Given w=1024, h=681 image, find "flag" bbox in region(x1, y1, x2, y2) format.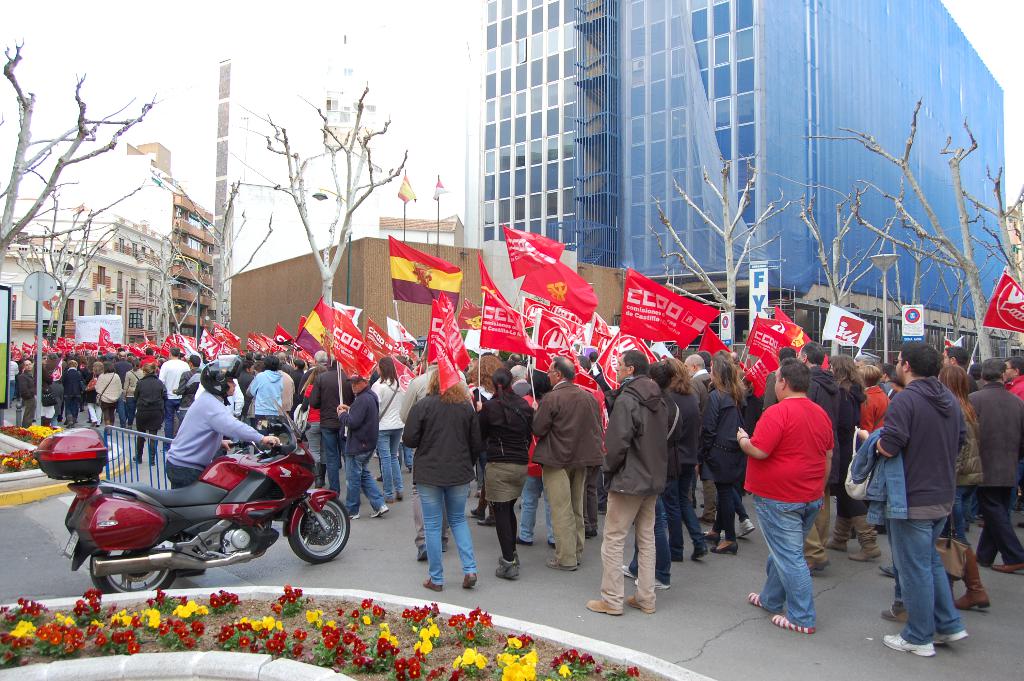
region(140, 354, 163, 368).
